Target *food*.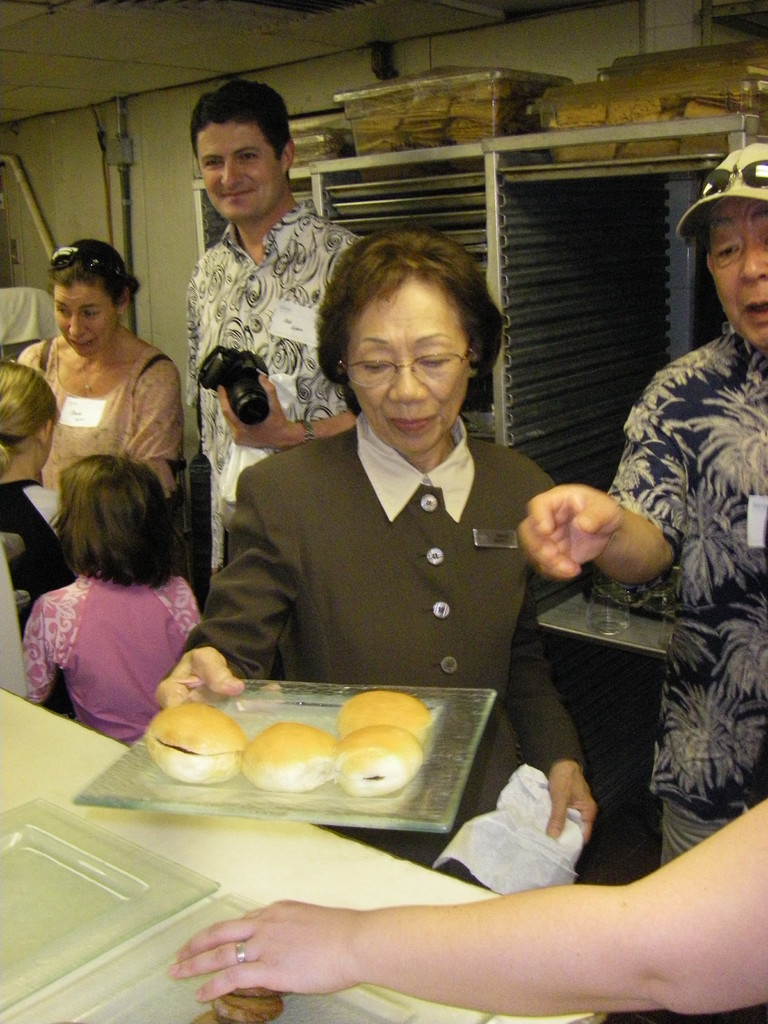
Target region: select_region(240, 719, 331, 797).
